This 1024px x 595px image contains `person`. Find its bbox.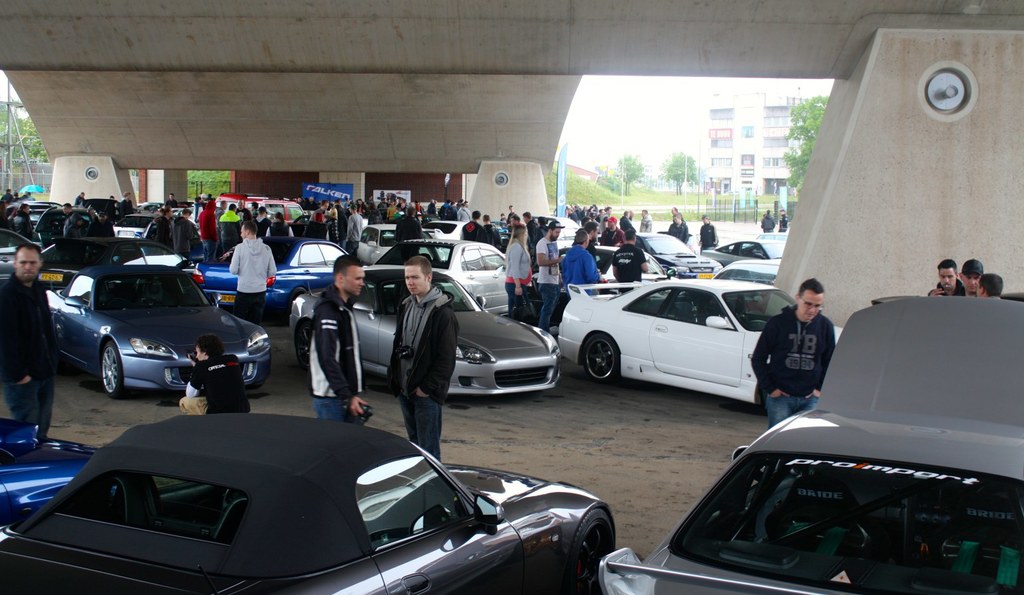
pyautogui.locateOnScreen(561, 229, 604, 291).
